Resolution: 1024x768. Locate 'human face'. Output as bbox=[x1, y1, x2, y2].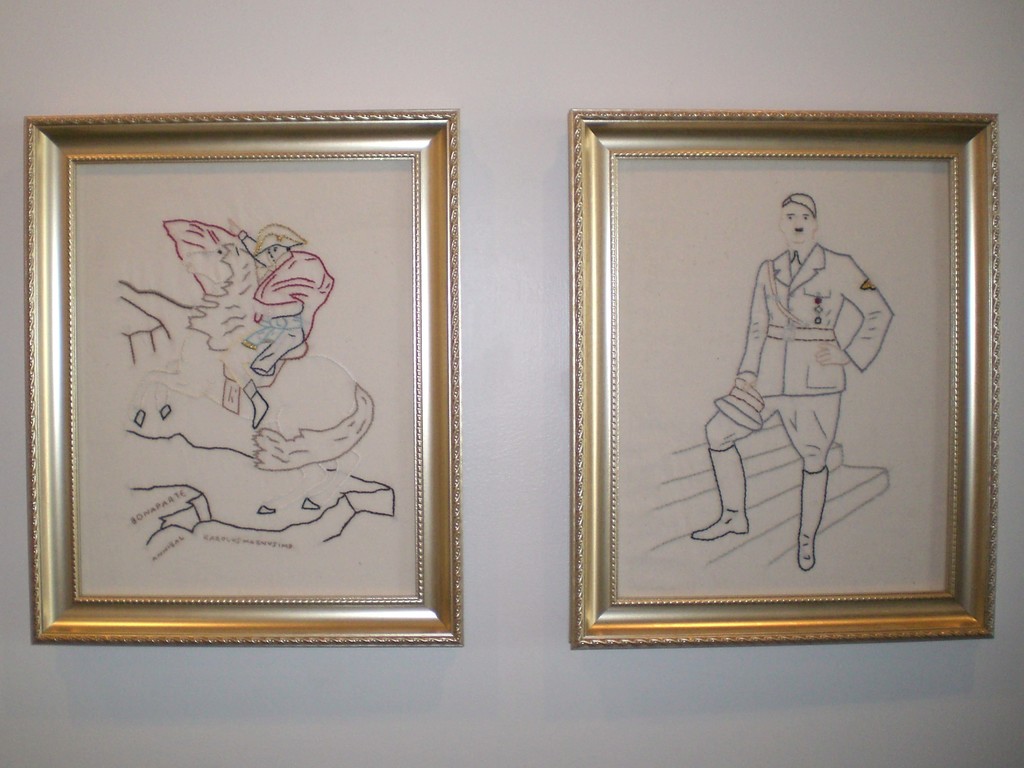
bbox=[780, 201, 813, 239].
